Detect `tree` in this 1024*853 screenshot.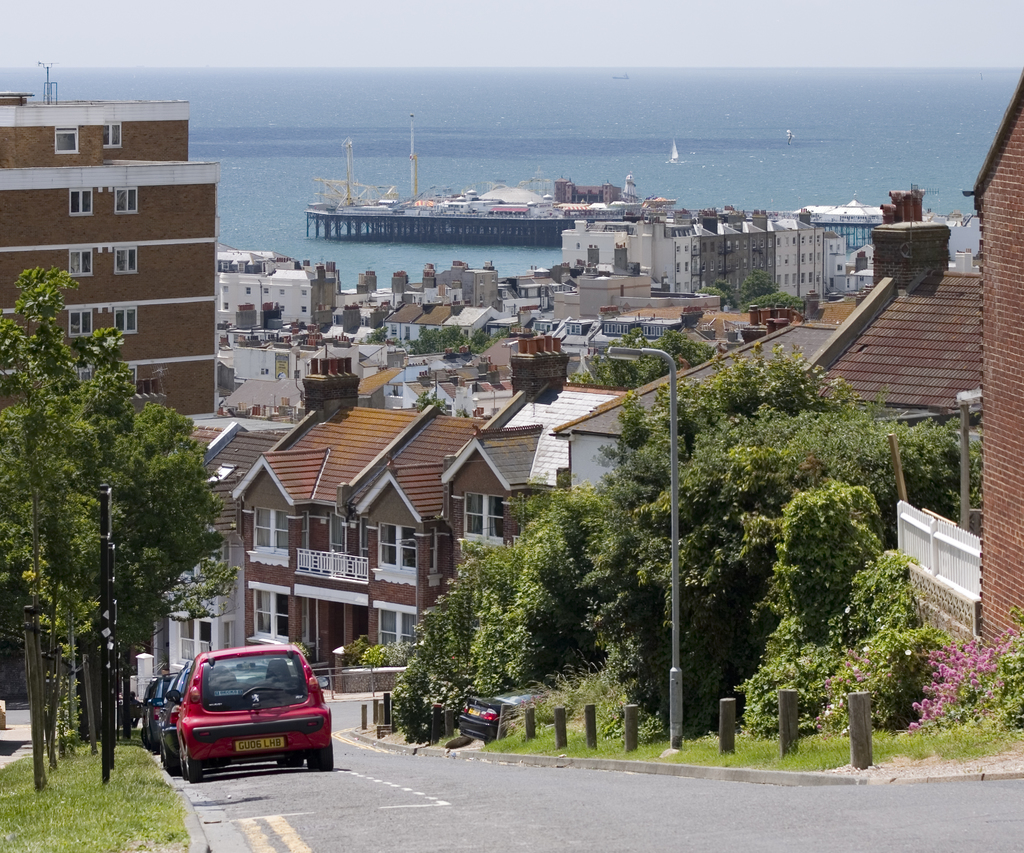
Detection: l=716, t=277, r=738, b=307.
